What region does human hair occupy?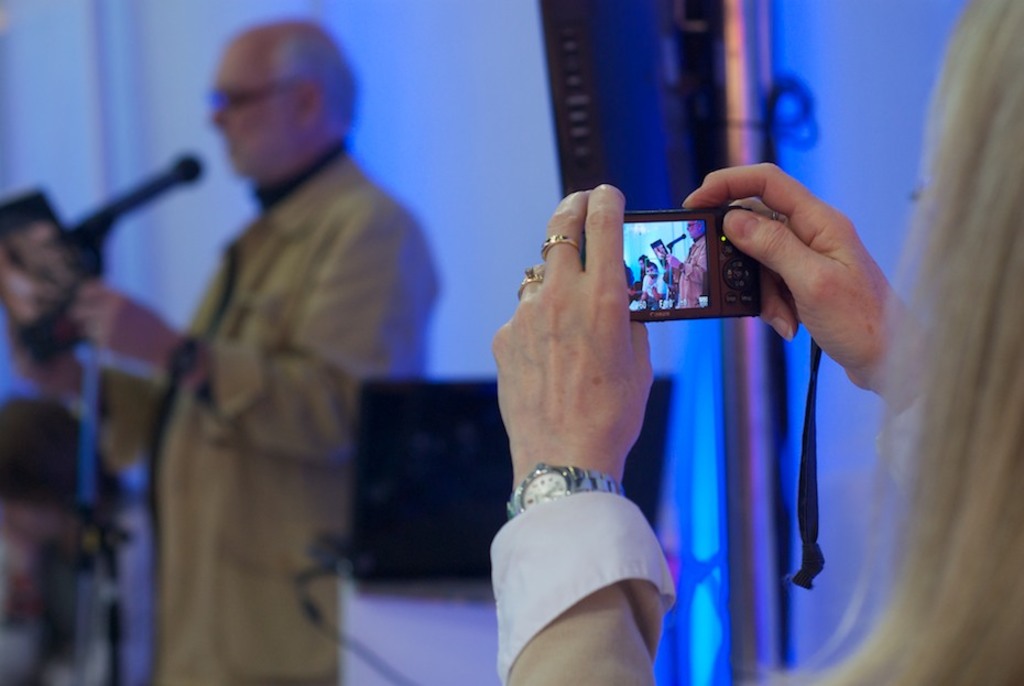
rect(273, 25, 366, 141).
